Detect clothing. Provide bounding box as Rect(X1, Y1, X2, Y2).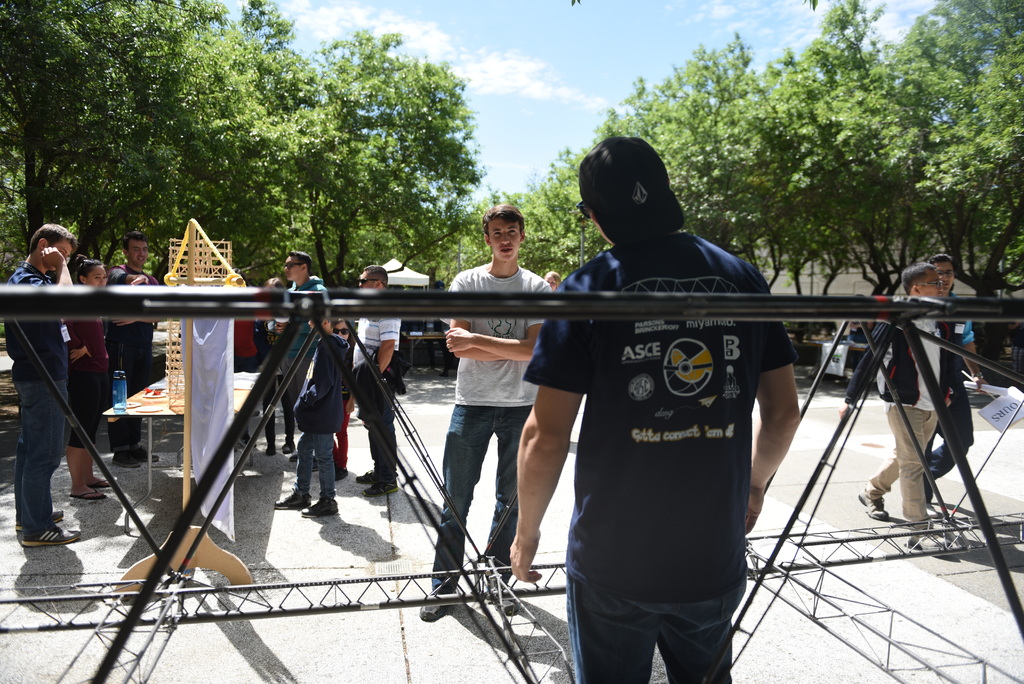
Rect(870, 413, 947, 522).
